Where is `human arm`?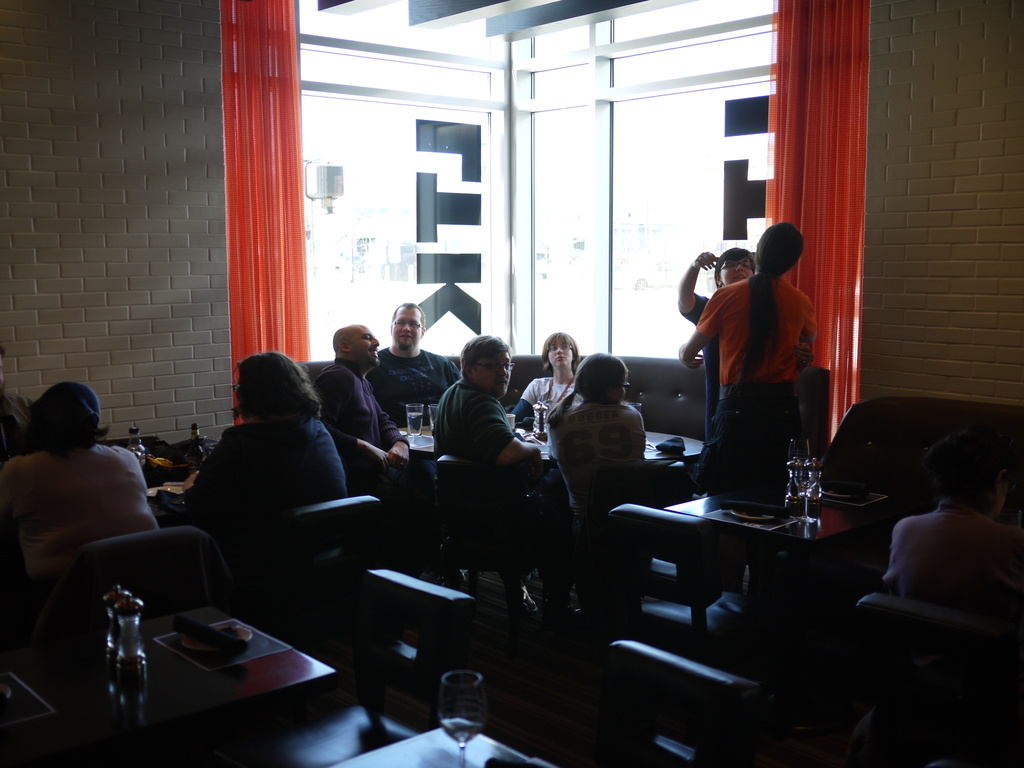
<region>473, 399, 541, 467</region>.
